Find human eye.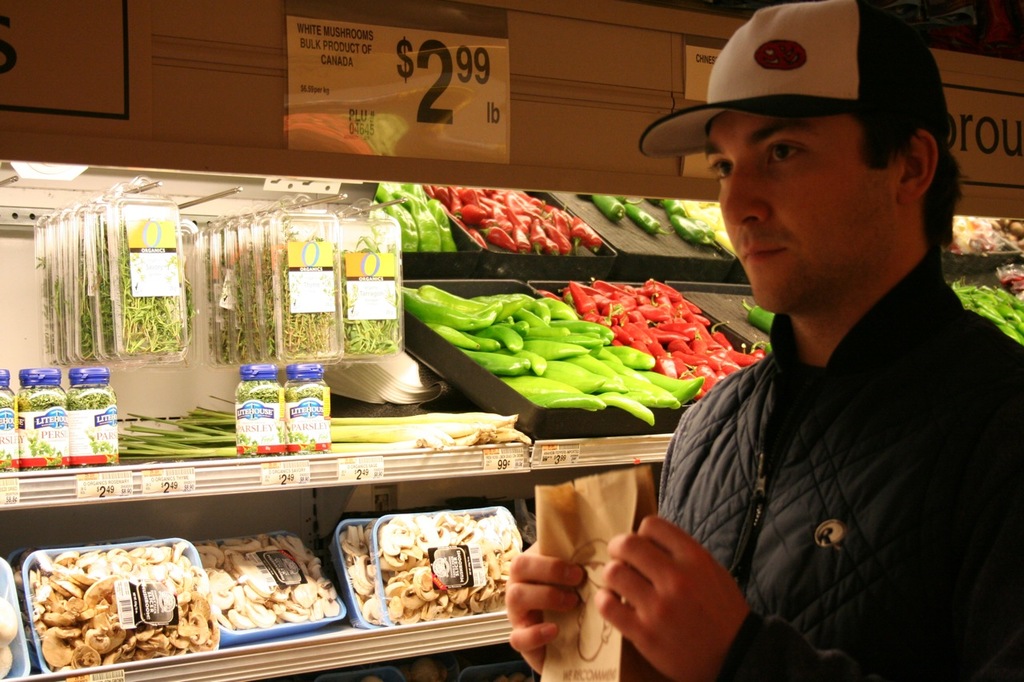
l=710, t=155, r=734, b=184.
